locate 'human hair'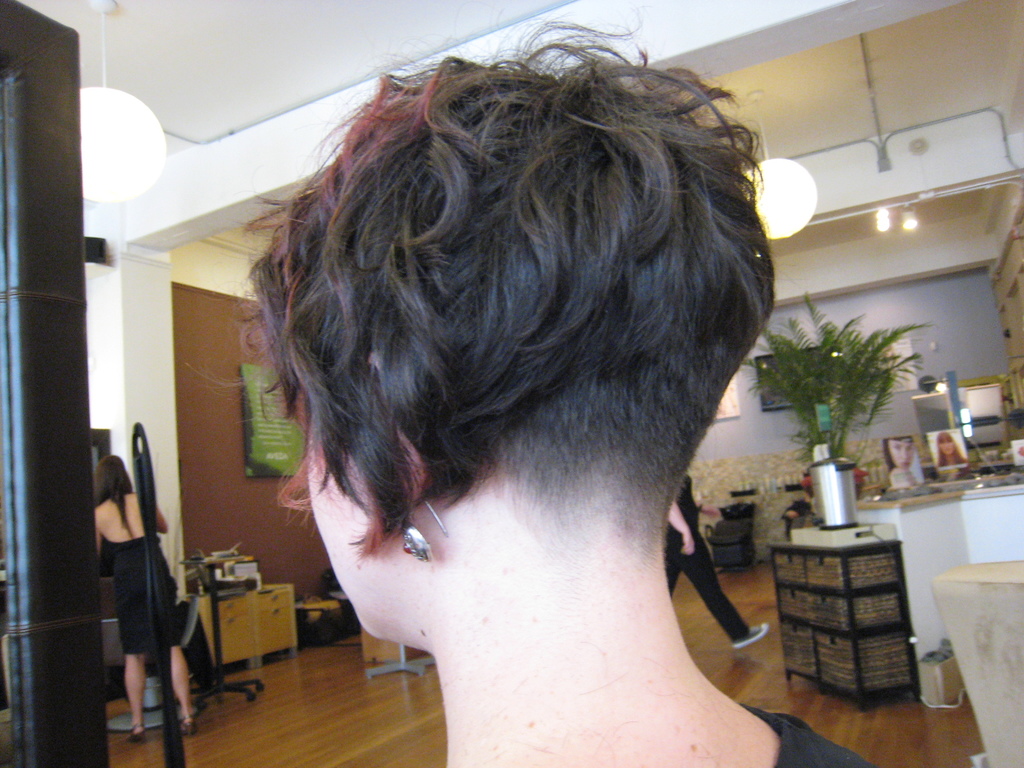
261,38,738,604
